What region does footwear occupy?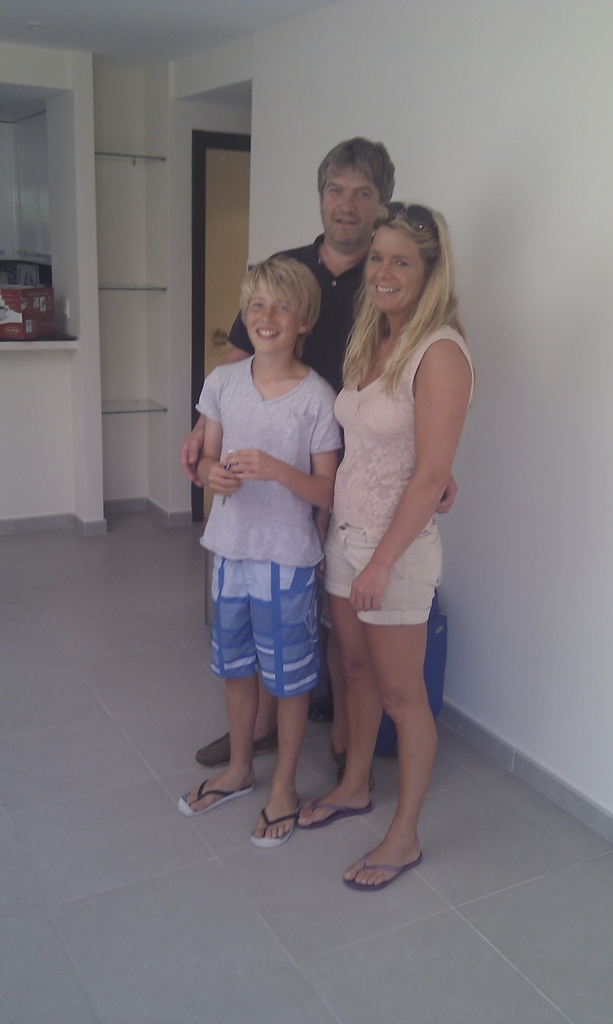
bbox=[296, 794, 375, 829].
